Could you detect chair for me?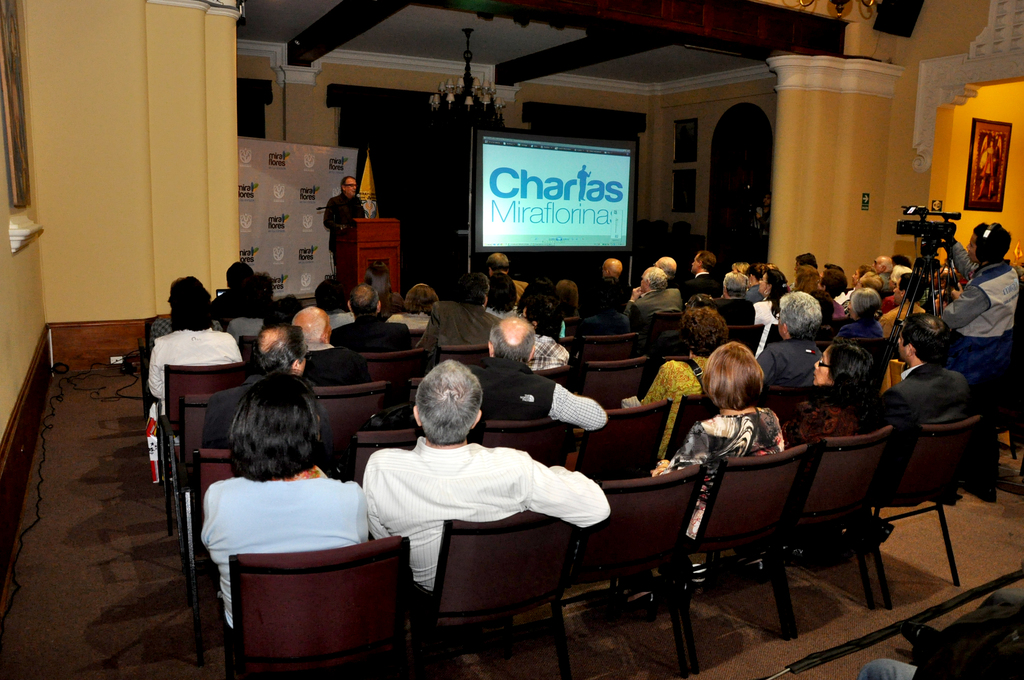
Detection result: (728, 327, 765, 357).
